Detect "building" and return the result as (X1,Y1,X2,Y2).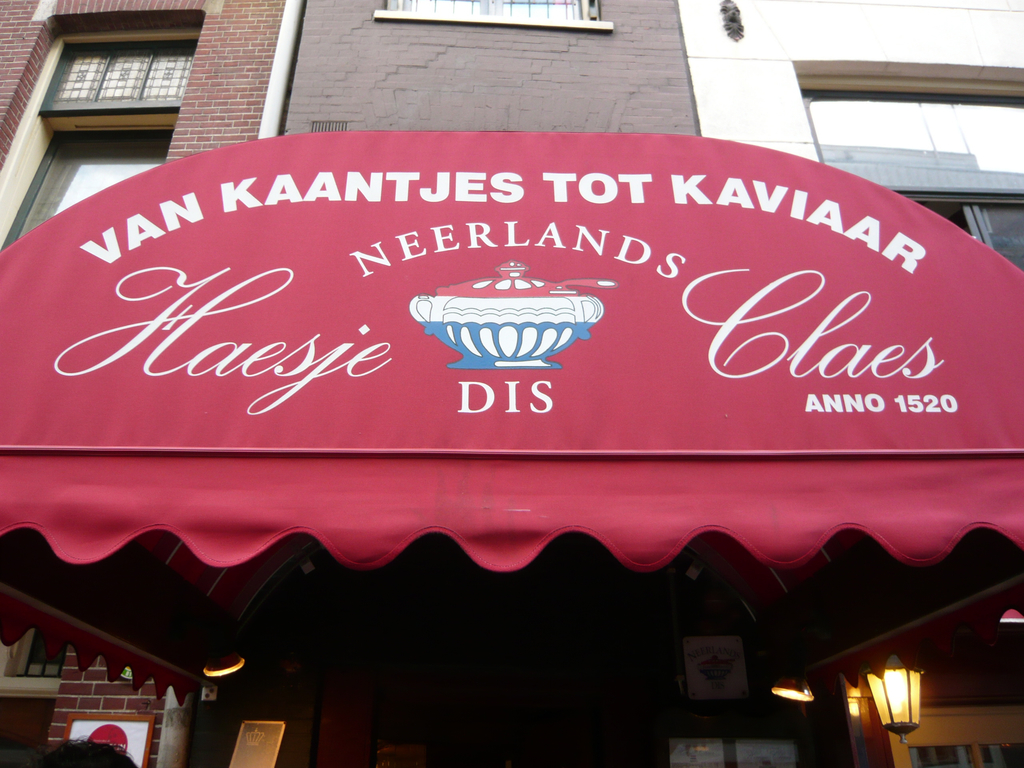
(0,0,1023,767).
